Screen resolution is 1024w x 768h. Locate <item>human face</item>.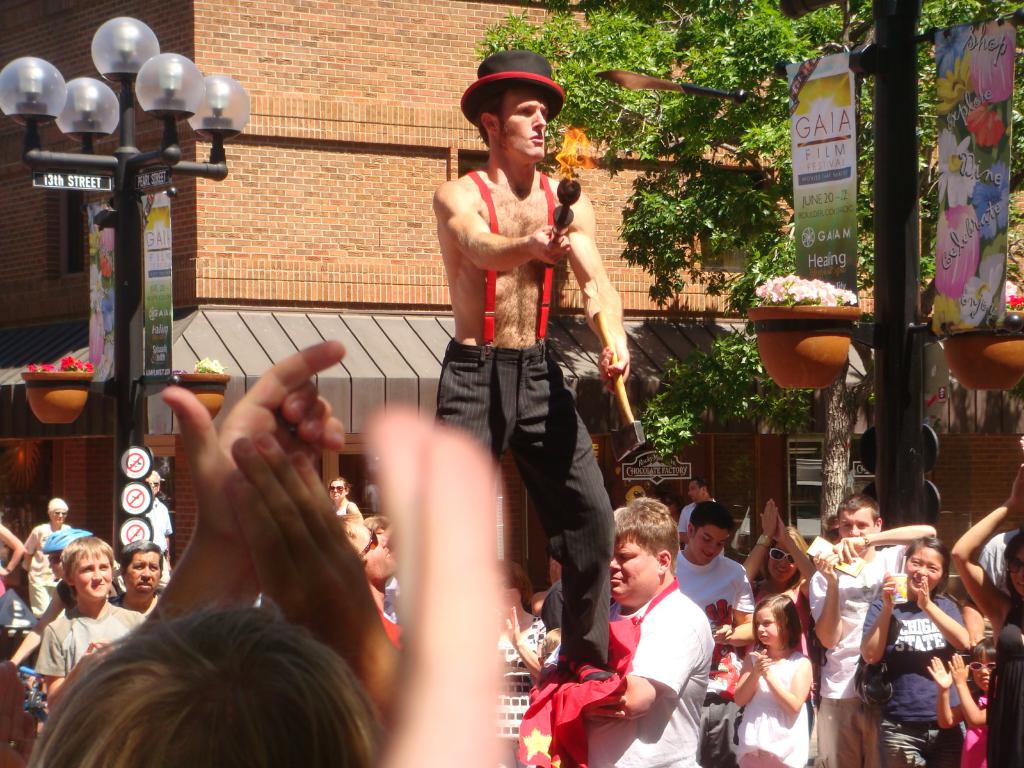
765/538/797/579.
